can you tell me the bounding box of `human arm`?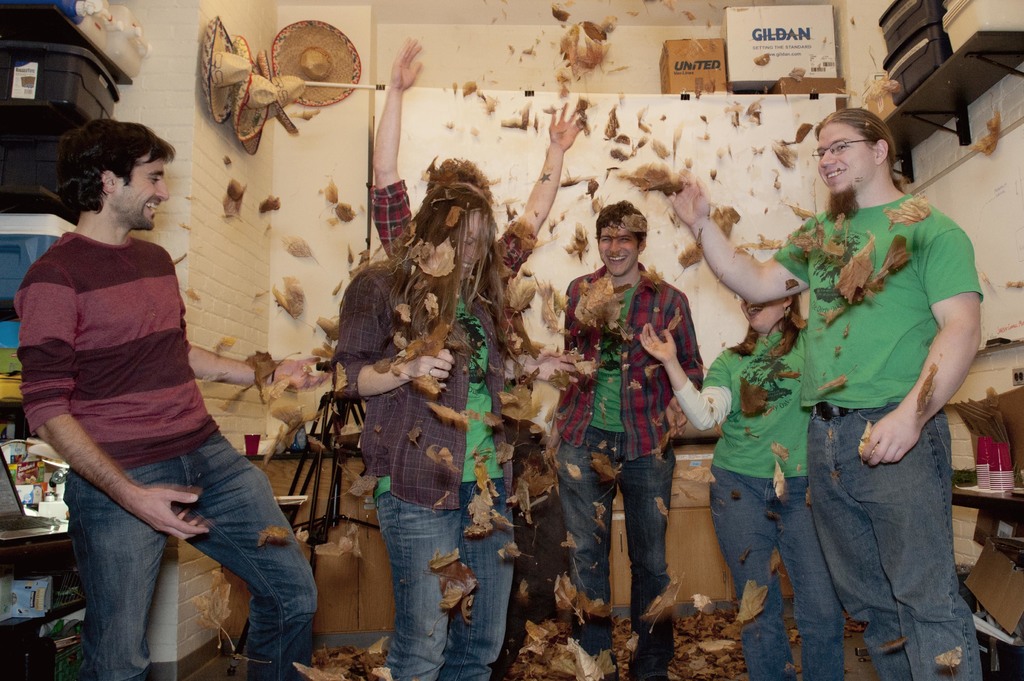
rect(19, 249, 213, 545).
